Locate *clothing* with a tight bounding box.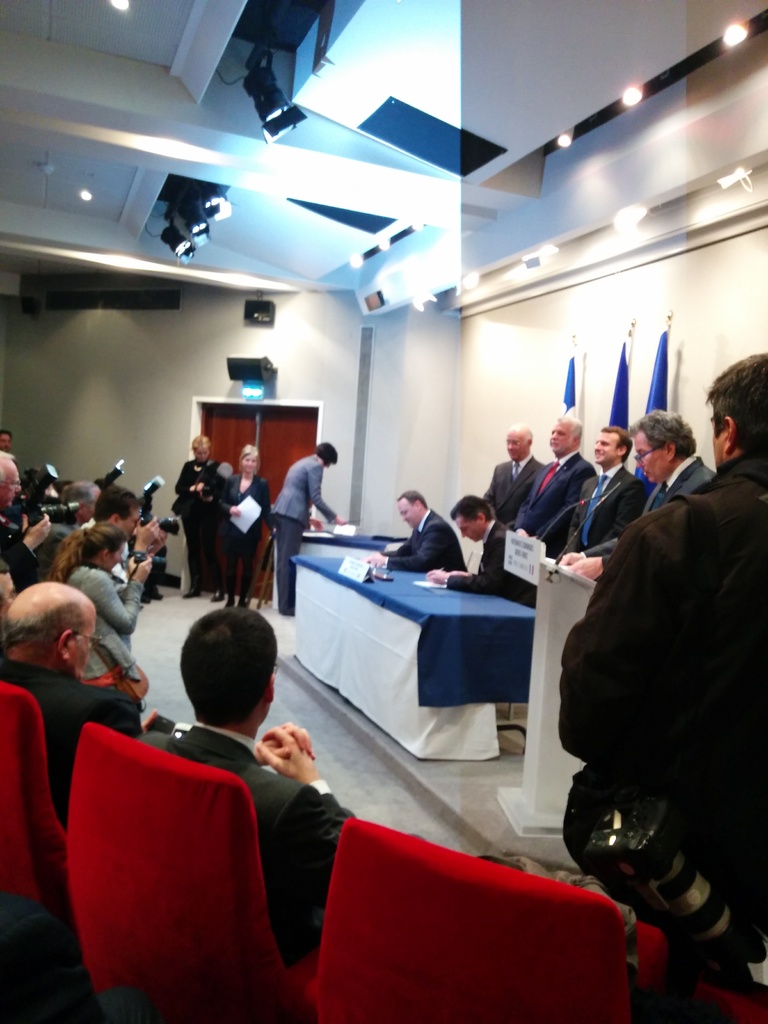
x1=136 y1=725 x2=351 y2=975.
